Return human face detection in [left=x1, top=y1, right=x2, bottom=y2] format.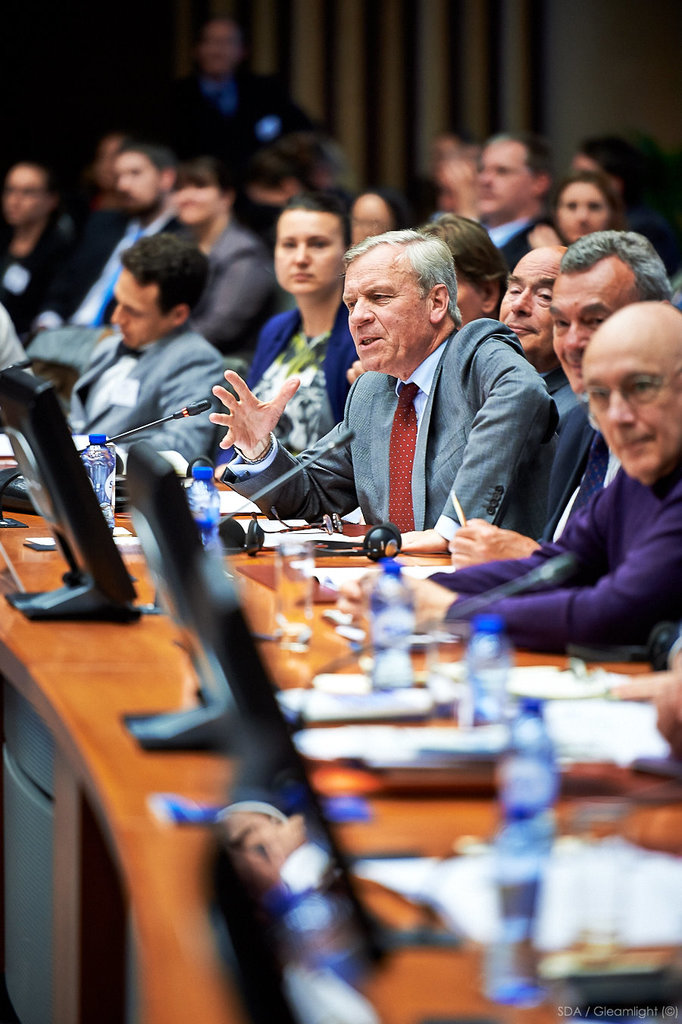
[left=557, top=180, right=606, bottom=243].
